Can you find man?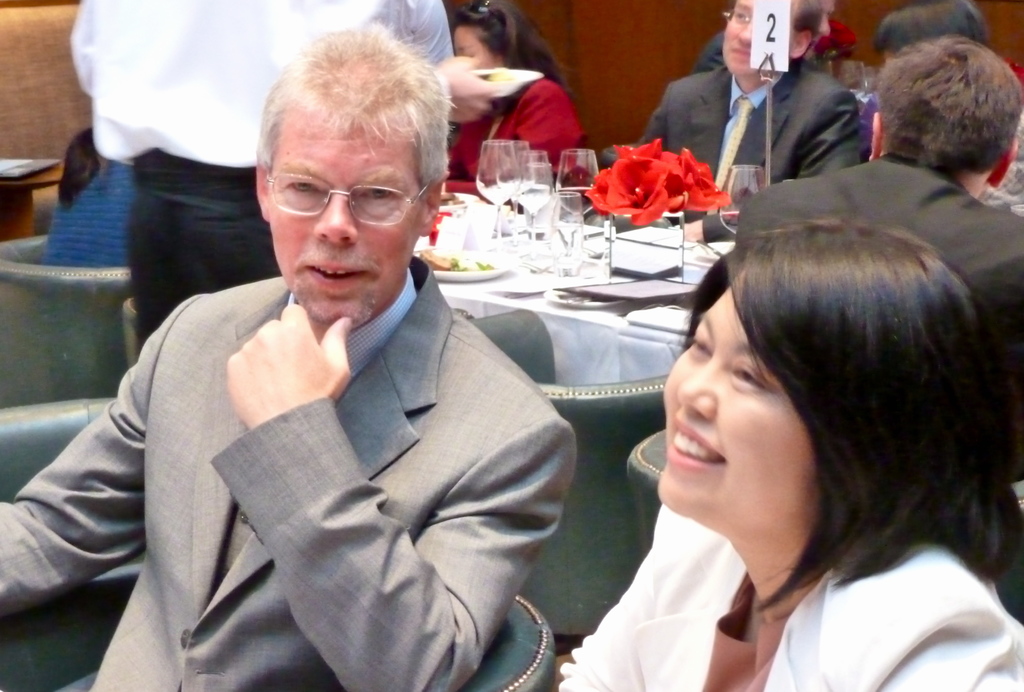
Yes, bounding box: locate(70, 0, 446, 351).
